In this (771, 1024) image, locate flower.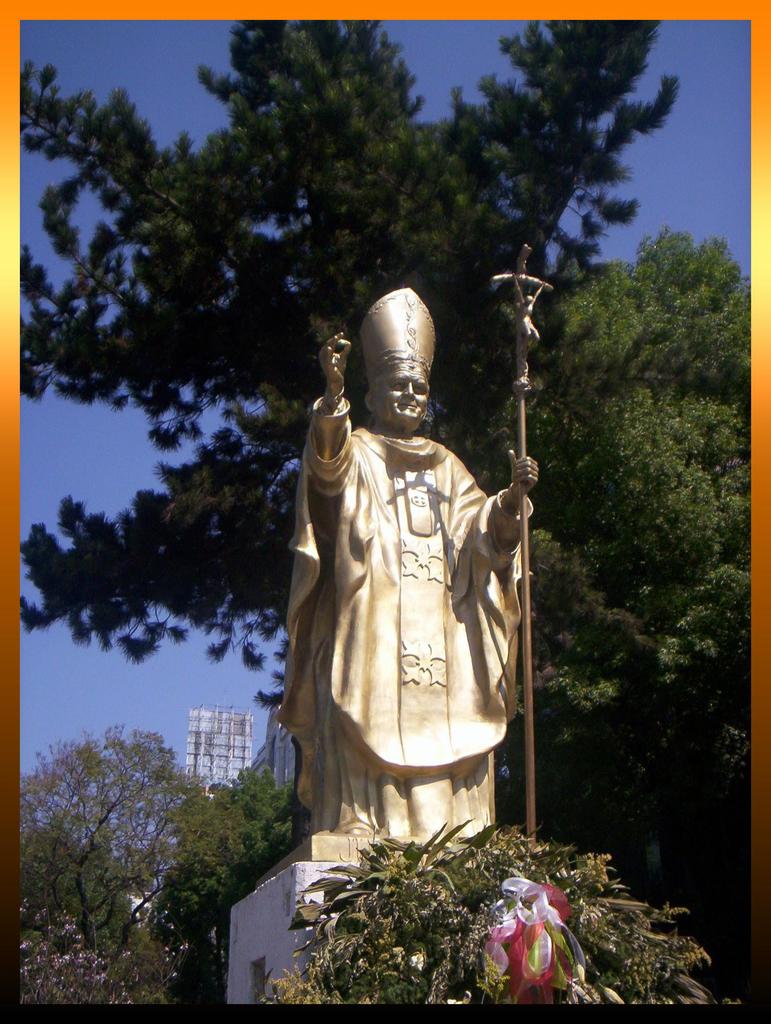
Bounding box: x1=491, y1=861, x2=597, y2=993.
